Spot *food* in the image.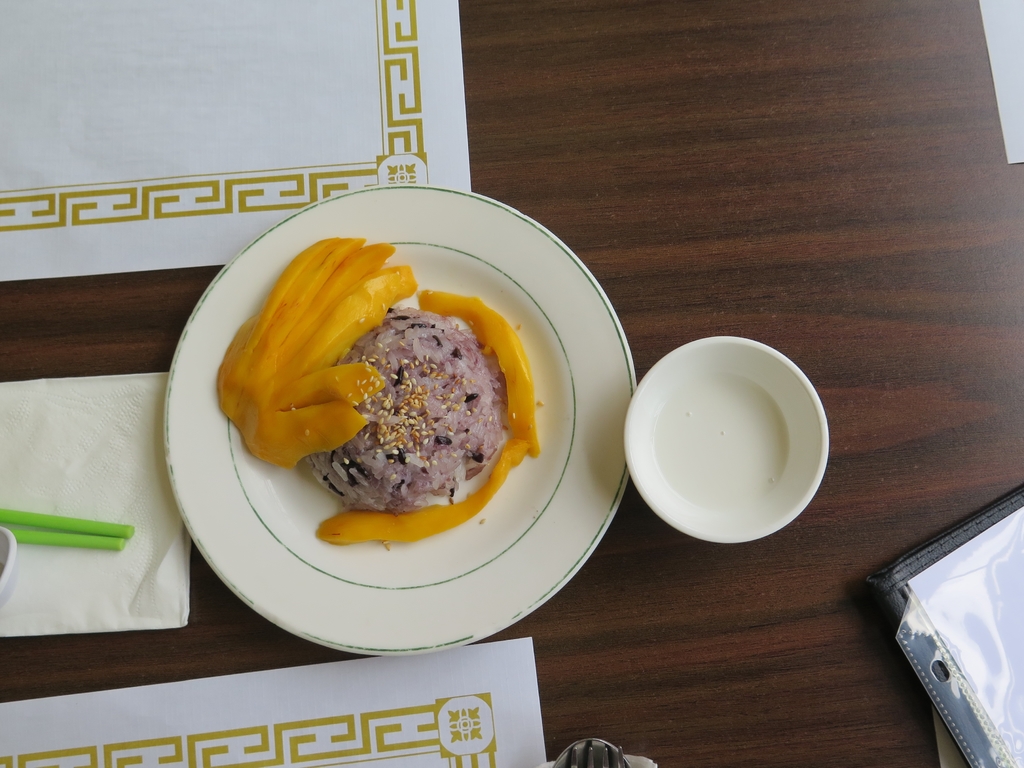
*food* found at box(219, 243, 554, 543).
